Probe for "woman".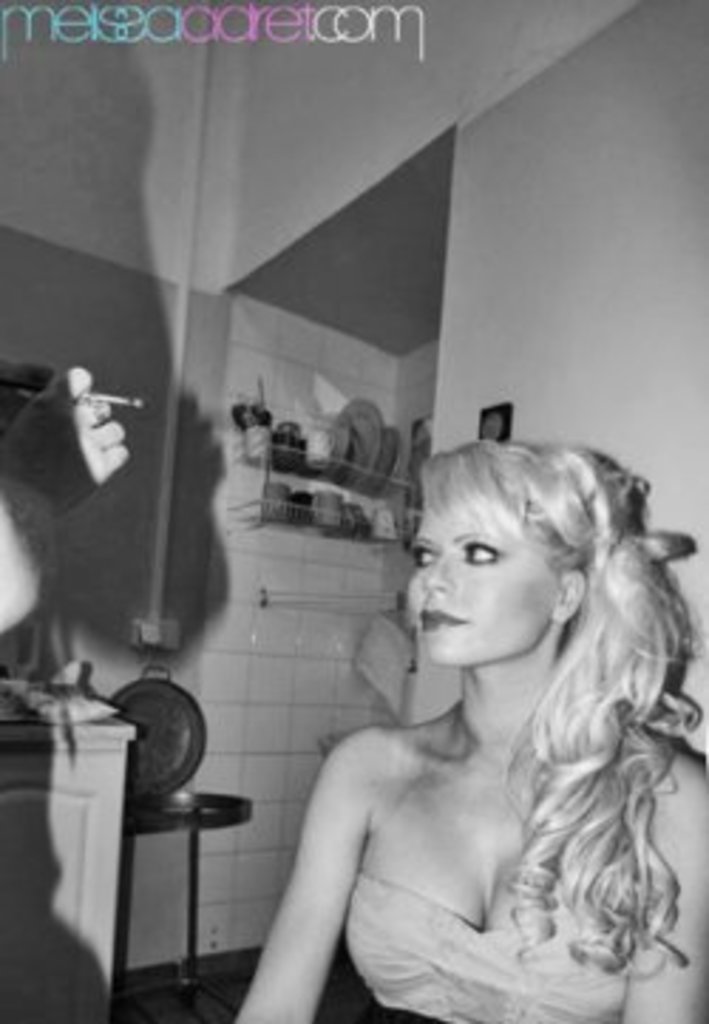
Probe result: l=227, t=394, r=703, b=1004.
